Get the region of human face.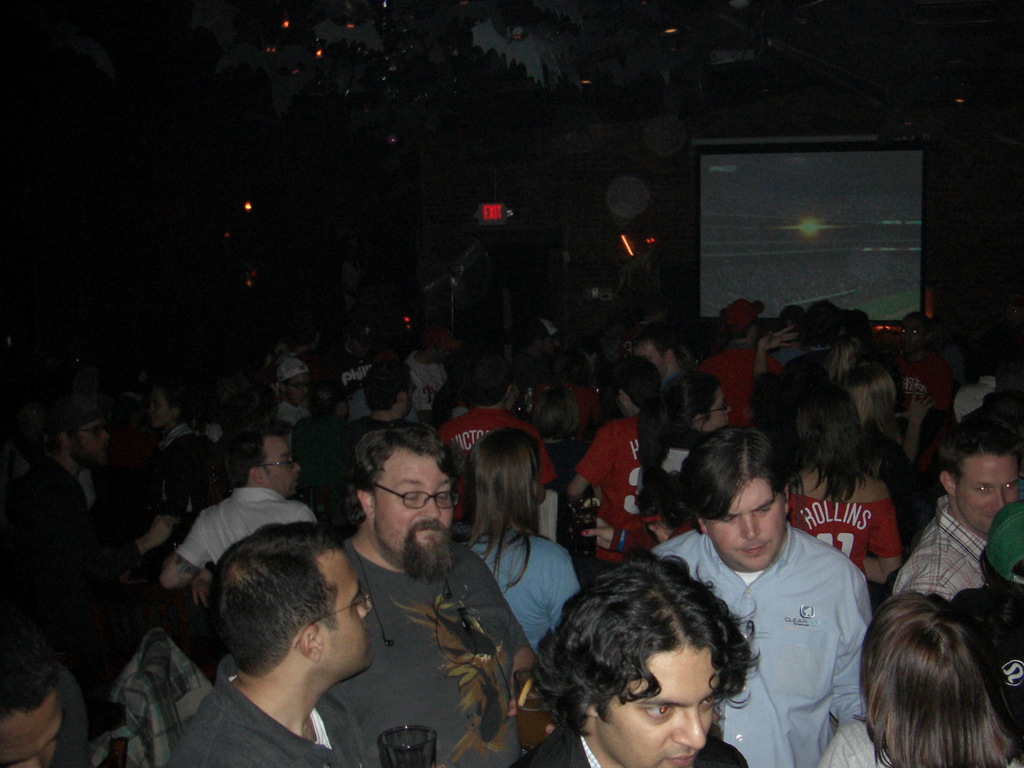
[707, 395, 730, 424].
